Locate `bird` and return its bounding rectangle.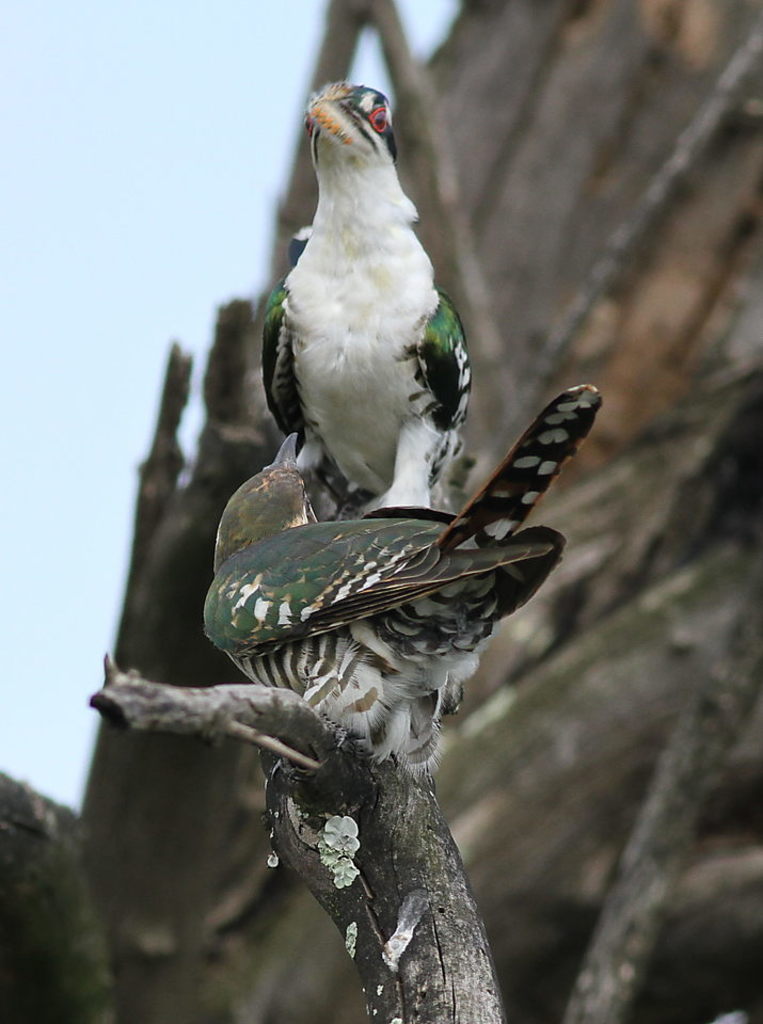
[259, 35, 484, 537].
